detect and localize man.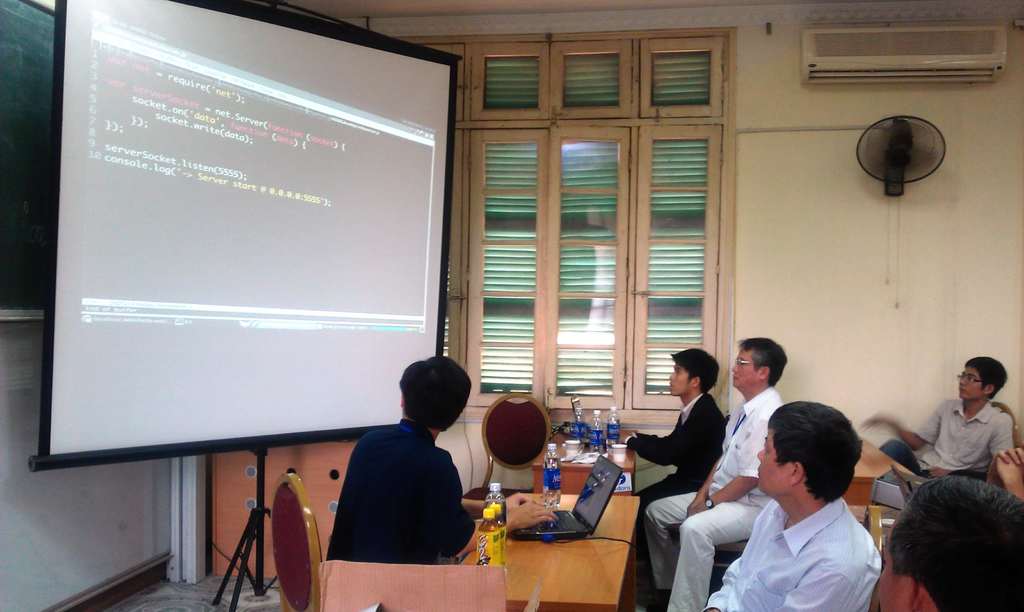
Localized at (858,479,1023,611).
